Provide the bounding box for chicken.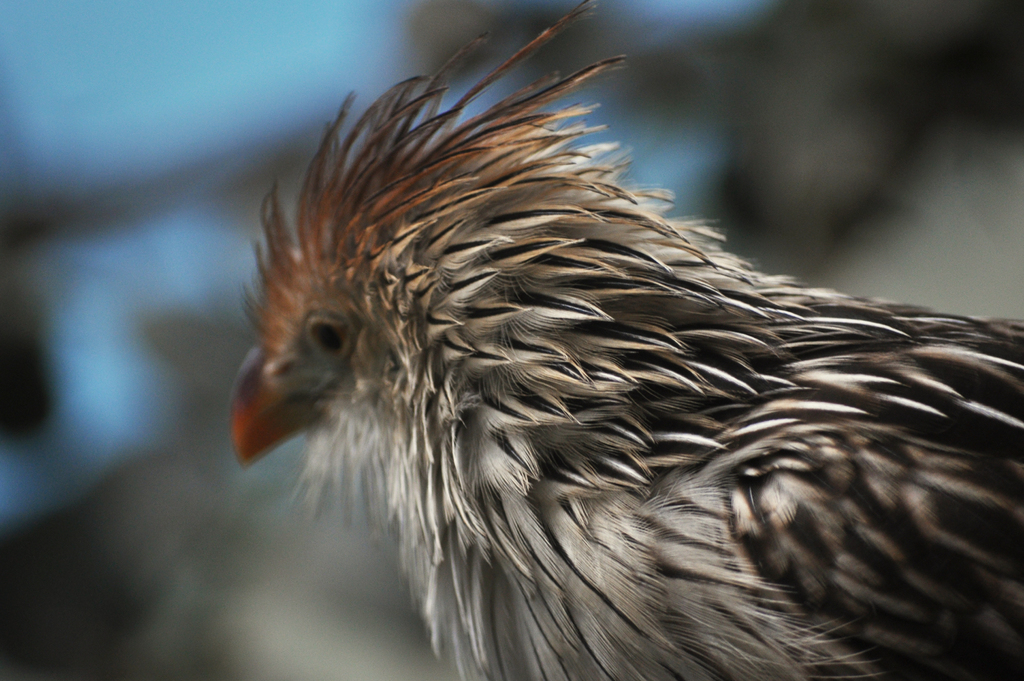
region(214, 24, 978, 680).
